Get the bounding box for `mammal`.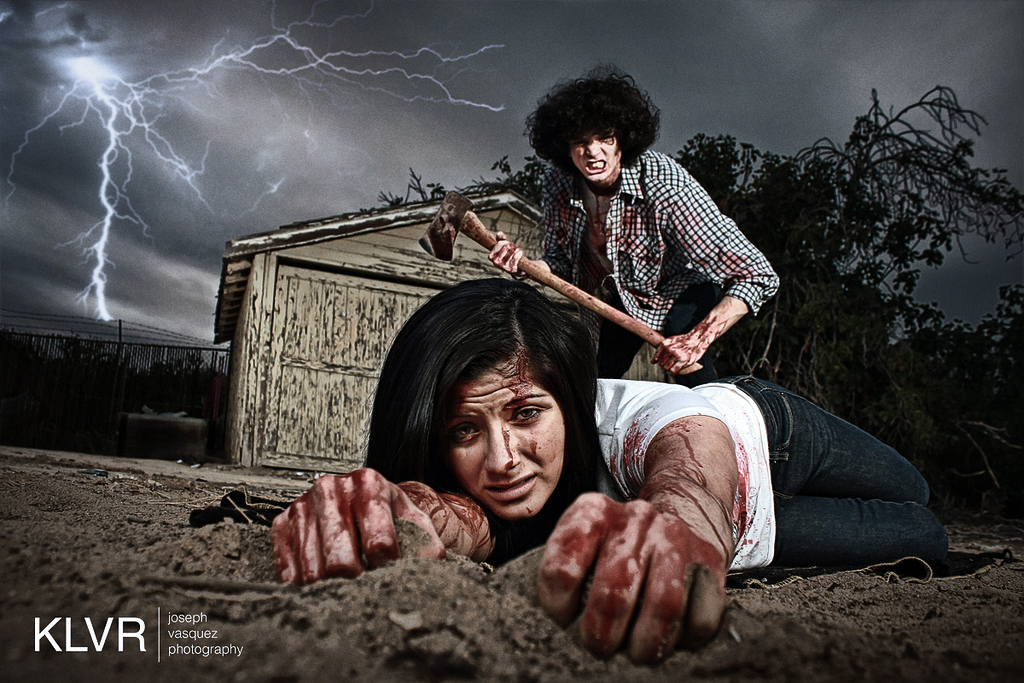
<bbox>260, 166, 872, 624</bbox>.
